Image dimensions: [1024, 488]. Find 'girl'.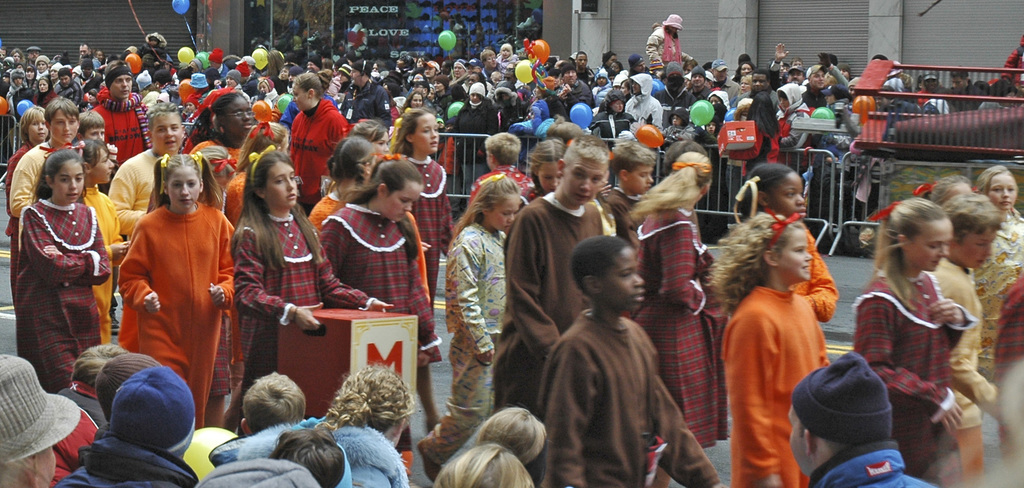
box(402, 90, 426, 108).
